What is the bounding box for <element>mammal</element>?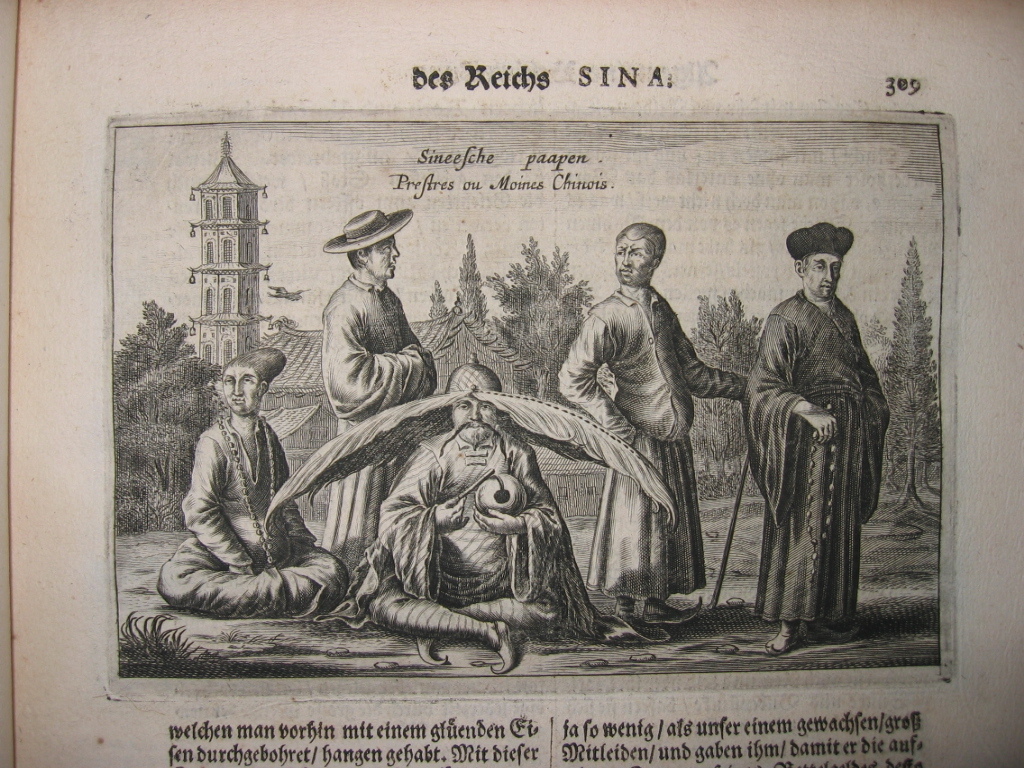
<region>375, 363, 595, 635</region>.
